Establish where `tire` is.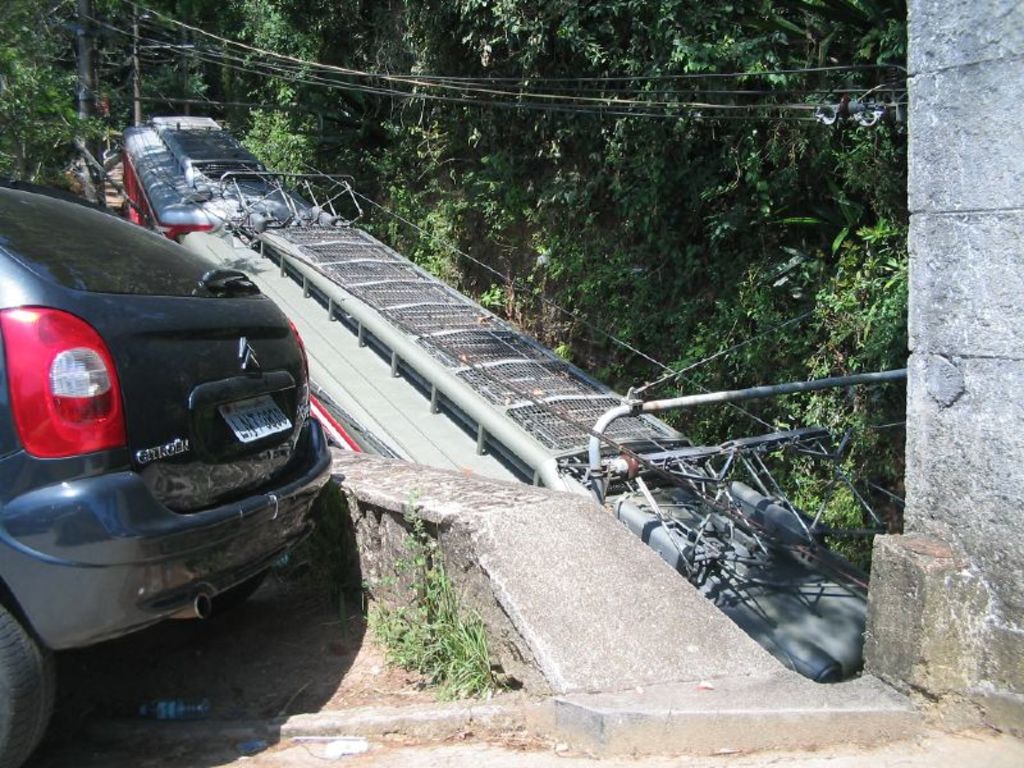
Established at <bbox>0, 595, 61, 767</bbox>.
